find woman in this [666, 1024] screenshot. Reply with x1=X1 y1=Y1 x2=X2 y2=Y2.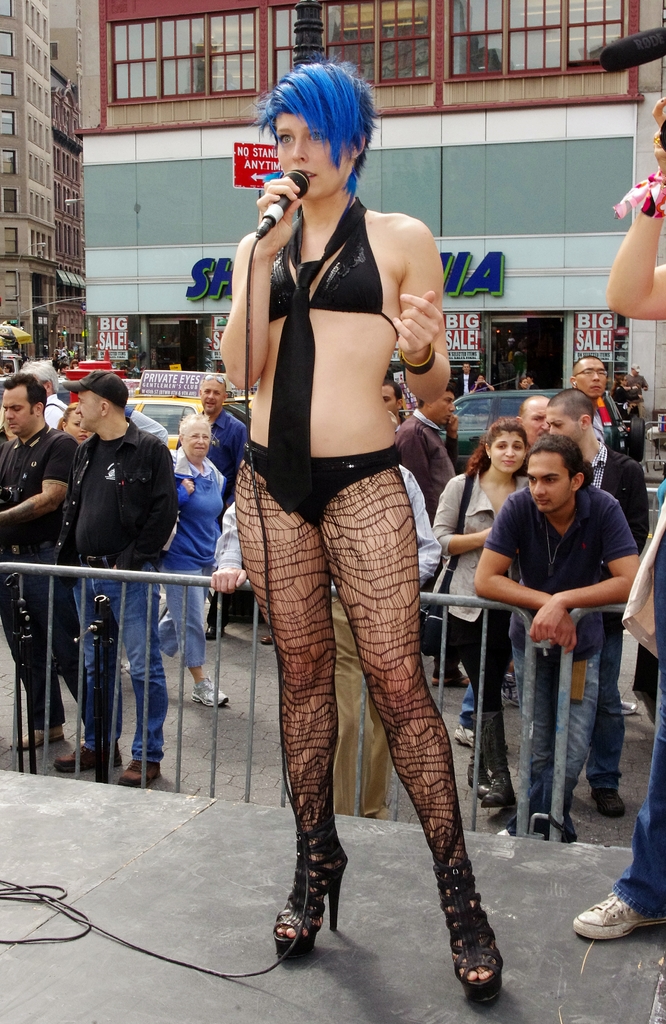
x1=211 y1=51 x2=490 y2=961.
